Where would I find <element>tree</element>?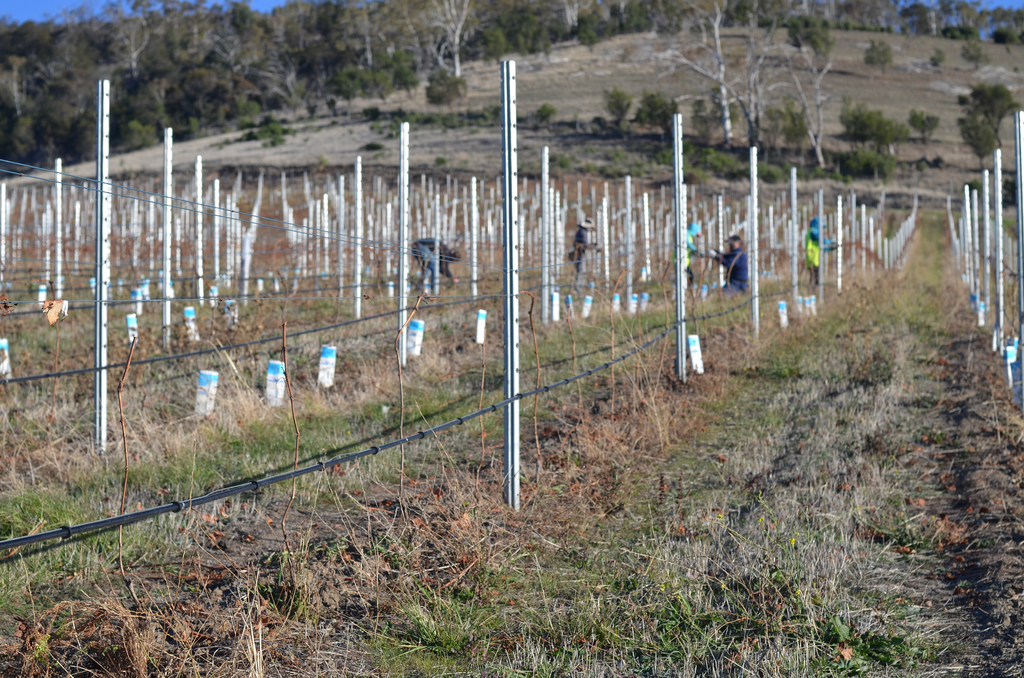
At (860, 38, 892, 77).
